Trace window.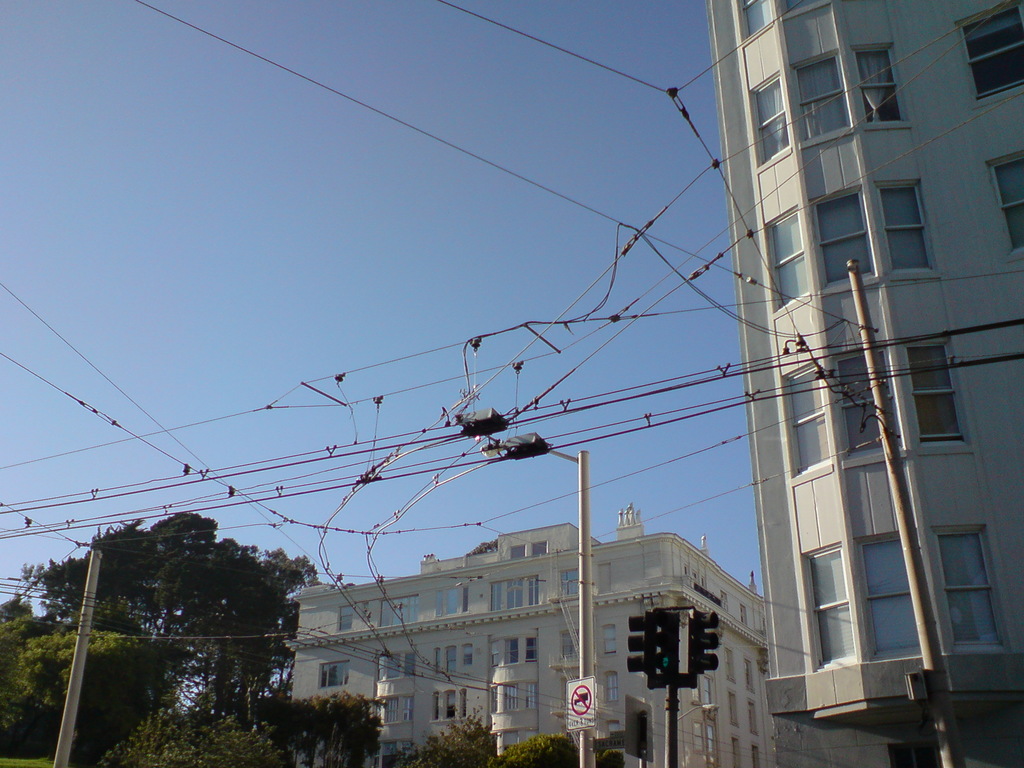
Traced to 744:0:771:38.
